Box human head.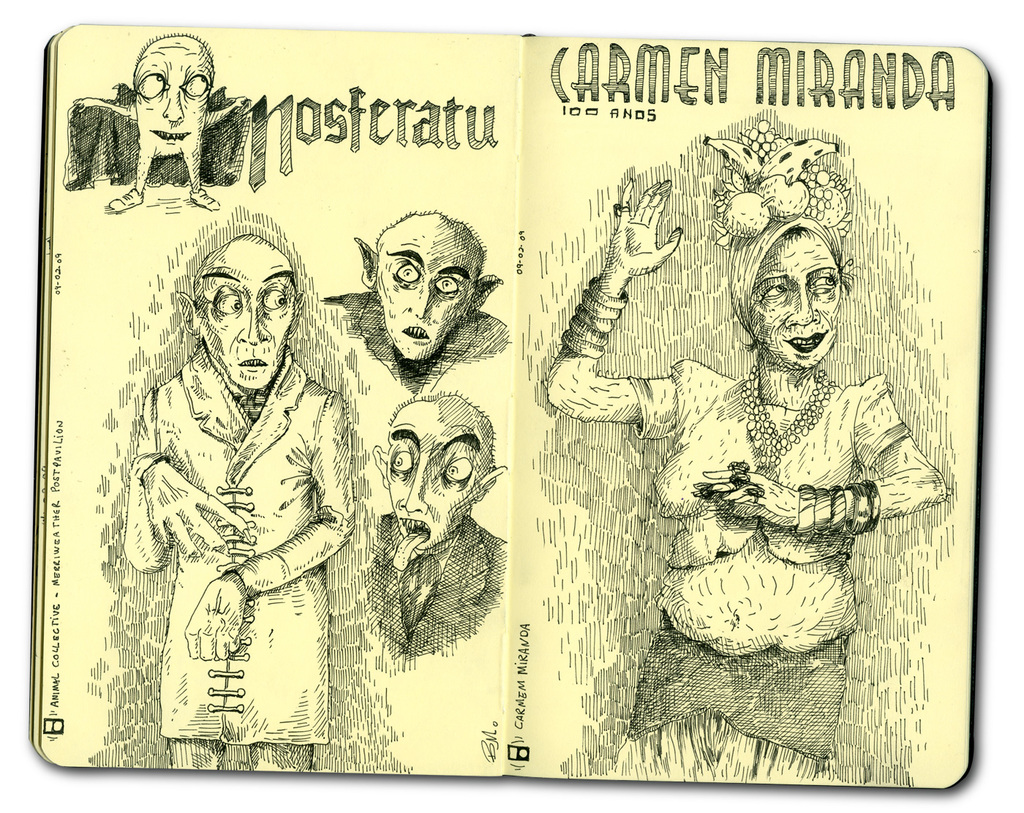
bbox=(374, 392, 510, 572).
